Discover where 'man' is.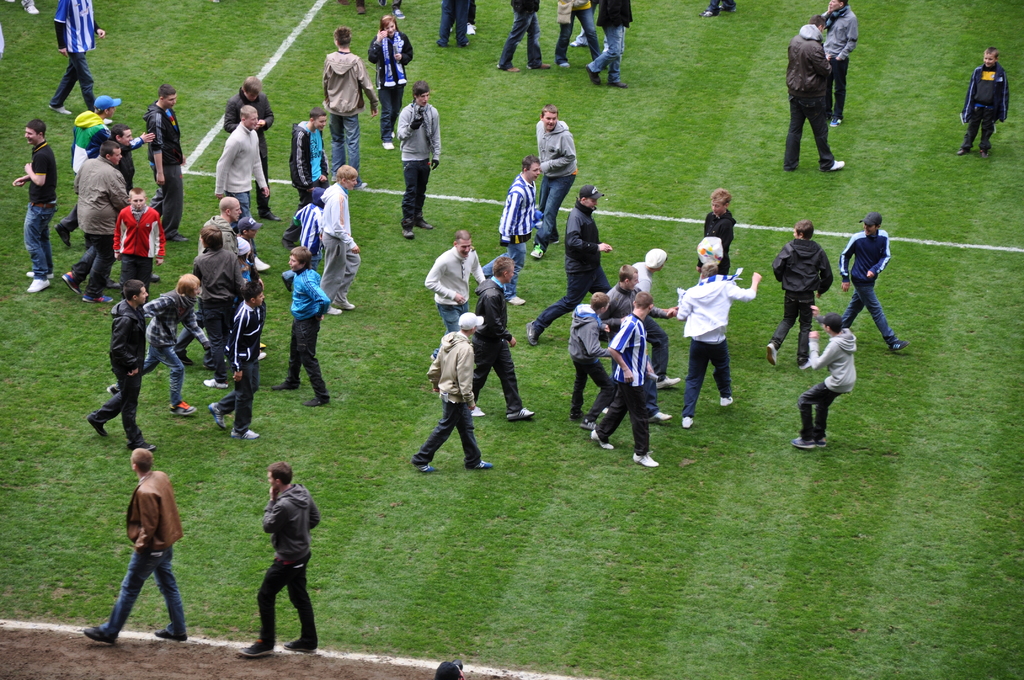
Discovered at <box>234,455,324,660</box>.
